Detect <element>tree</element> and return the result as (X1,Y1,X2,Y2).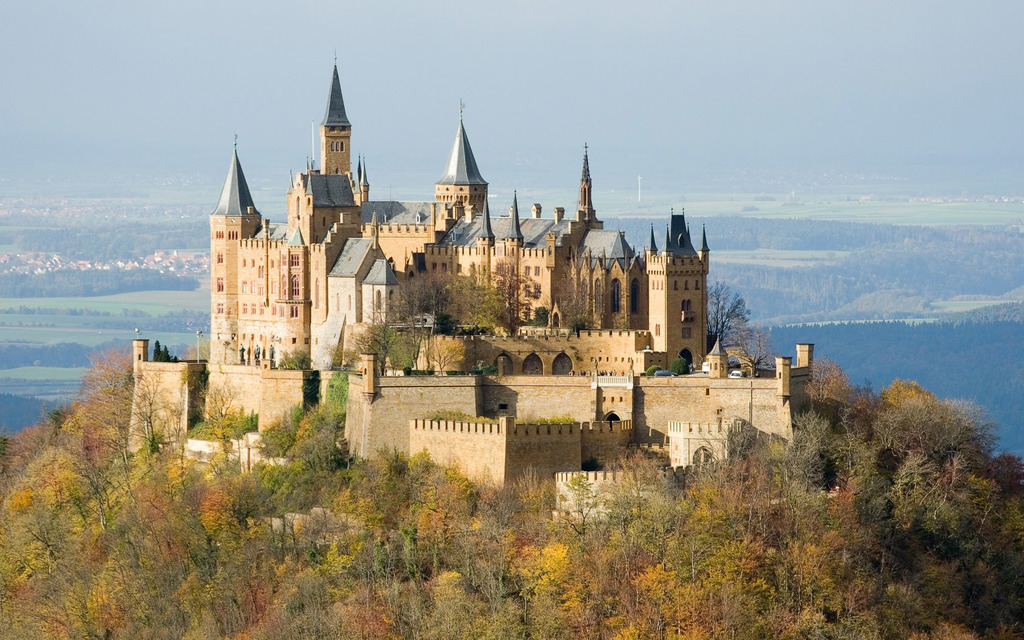
(783,380,879,492).
